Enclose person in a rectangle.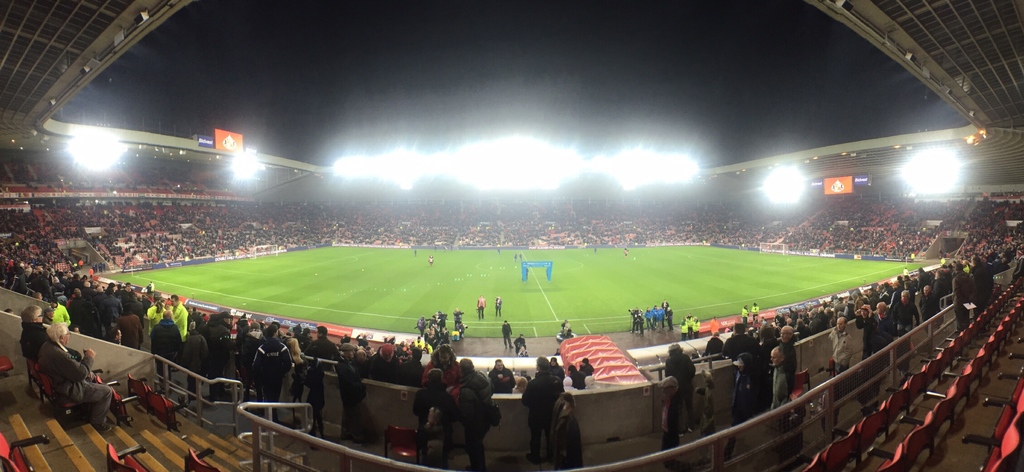
bbox=[493, 295, 503, 314].
